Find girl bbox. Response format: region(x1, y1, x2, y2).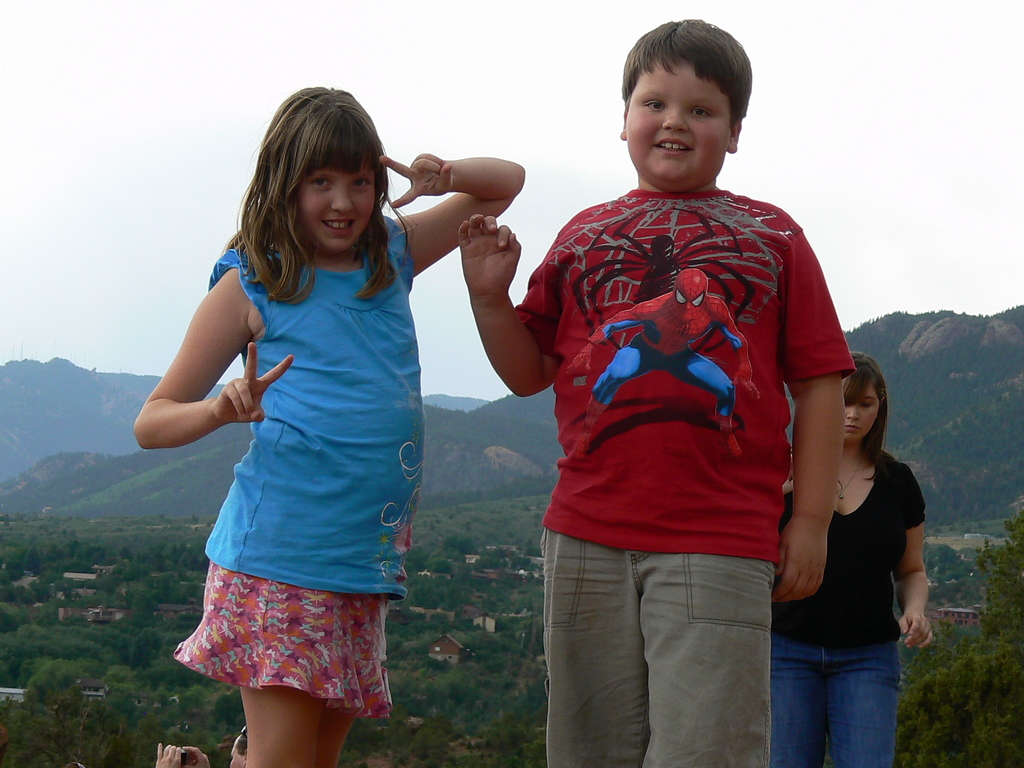
region(136, 86, 526, 767).
